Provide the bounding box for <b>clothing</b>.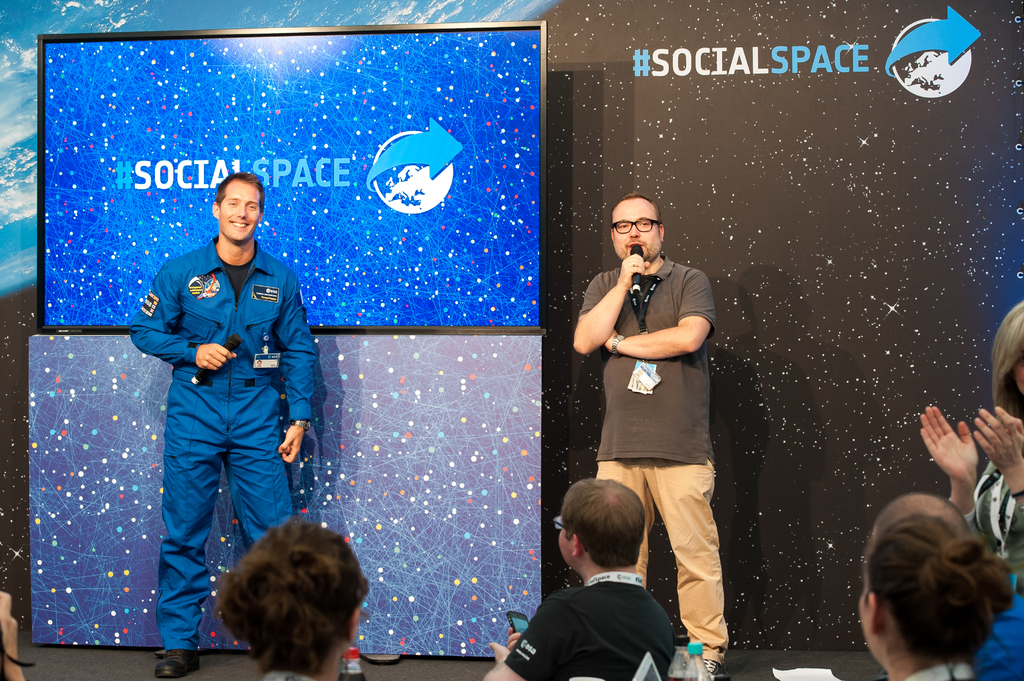
908, 662, 971, 680.
